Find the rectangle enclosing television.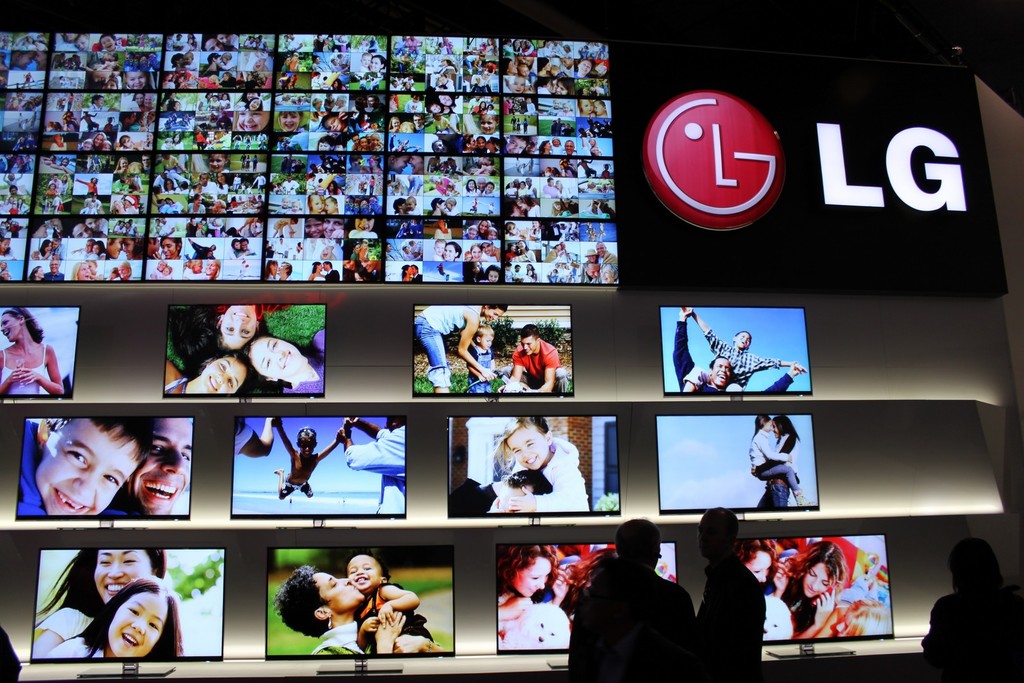
box(161, 302, 325, 399).
